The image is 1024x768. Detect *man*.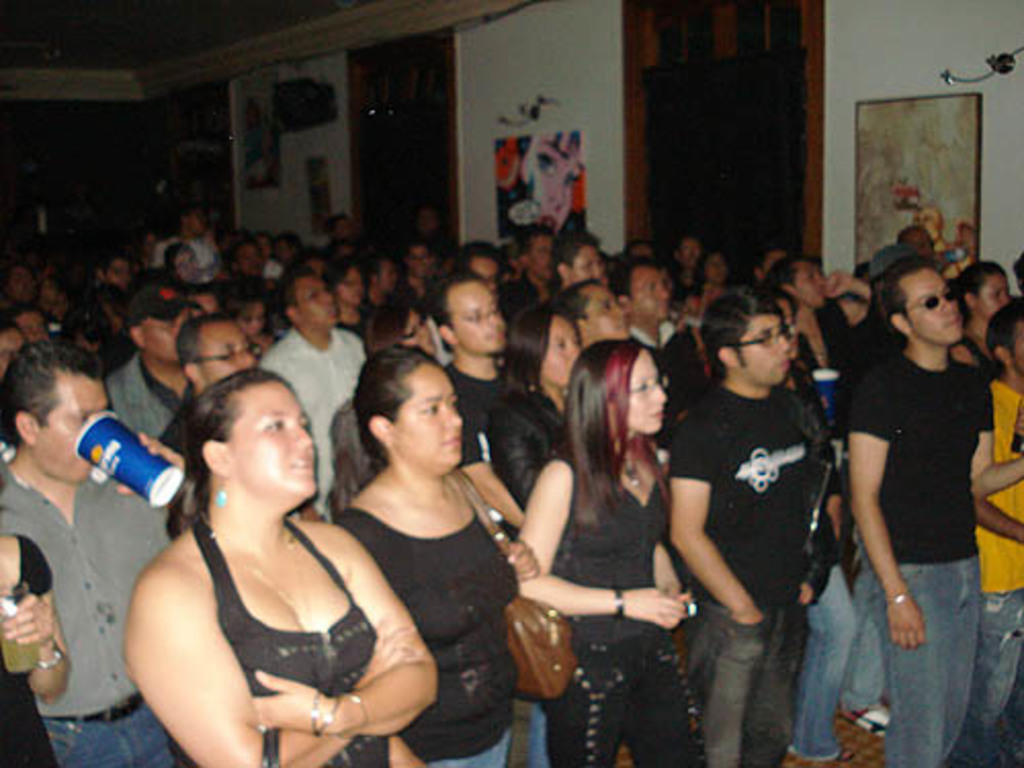
Detection: Rect(0, 334, 193, 766).
